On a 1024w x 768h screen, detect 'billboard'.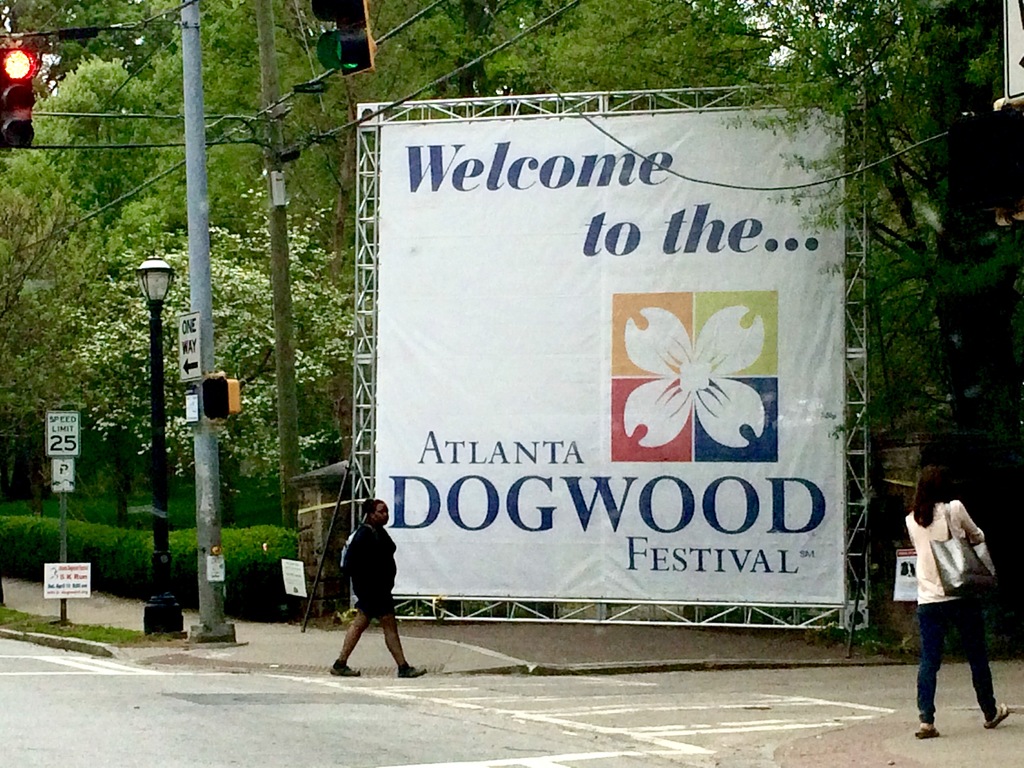
170/311/199/381.
